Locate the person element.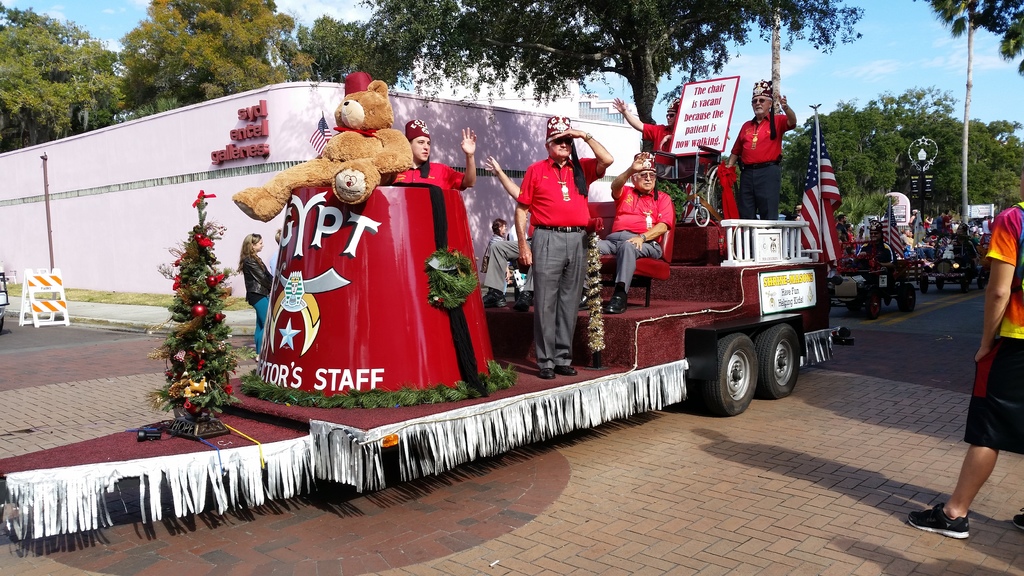
Element bbox: bbox=(577, 152, 671, 314).
